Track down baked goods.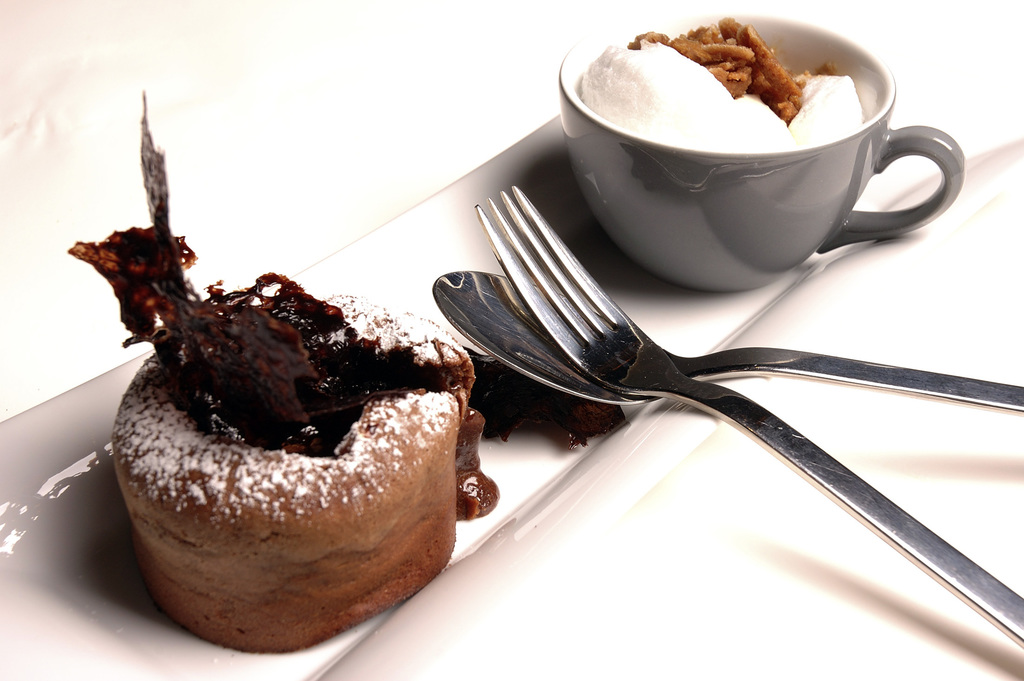
Tracked to x1=82 y1=199 x2=473 y2=666.
